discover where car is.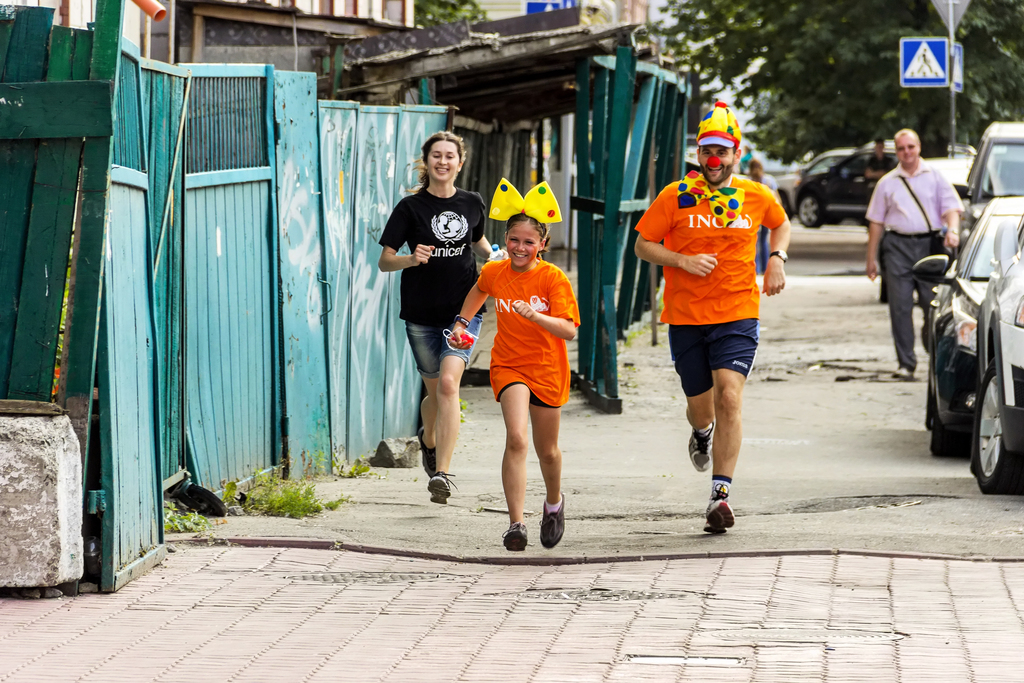
Discovered at [x1=967, y1=222, x2=1023, y2=497].
